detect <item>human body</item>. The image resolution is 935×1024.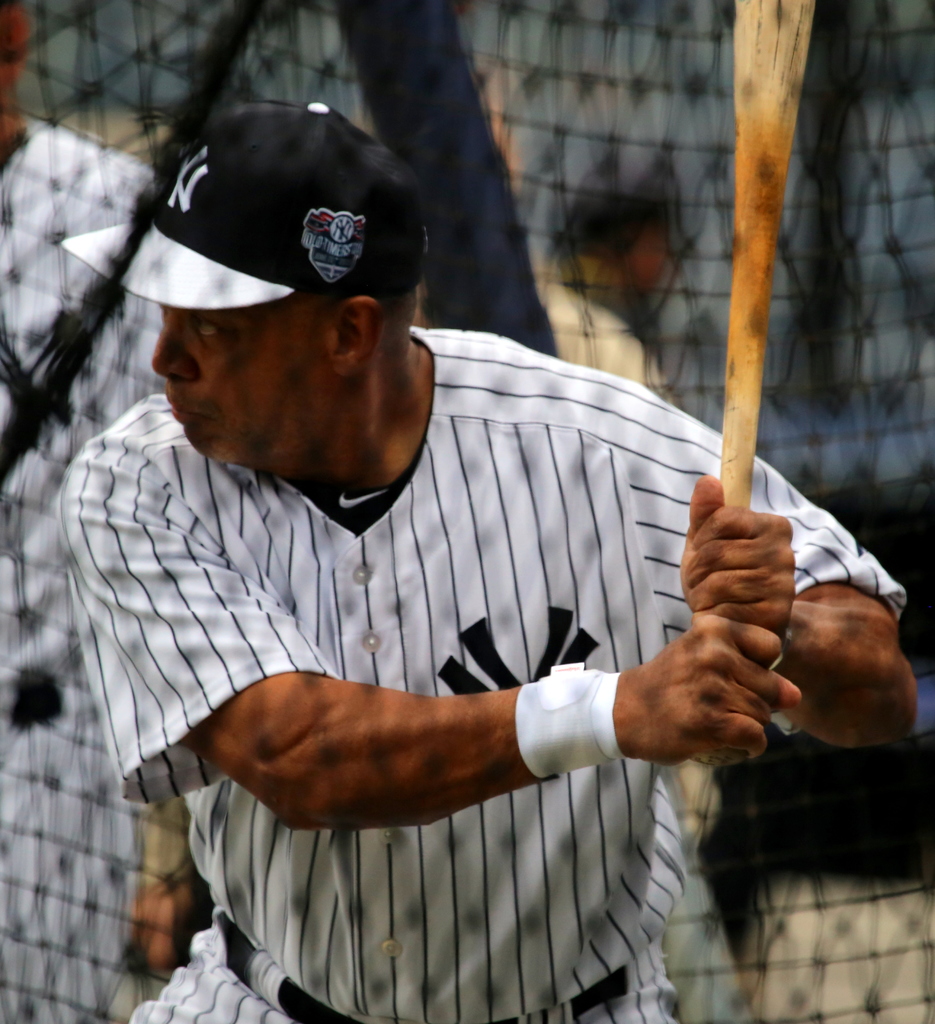
region(0, 124, 229, 1023).
